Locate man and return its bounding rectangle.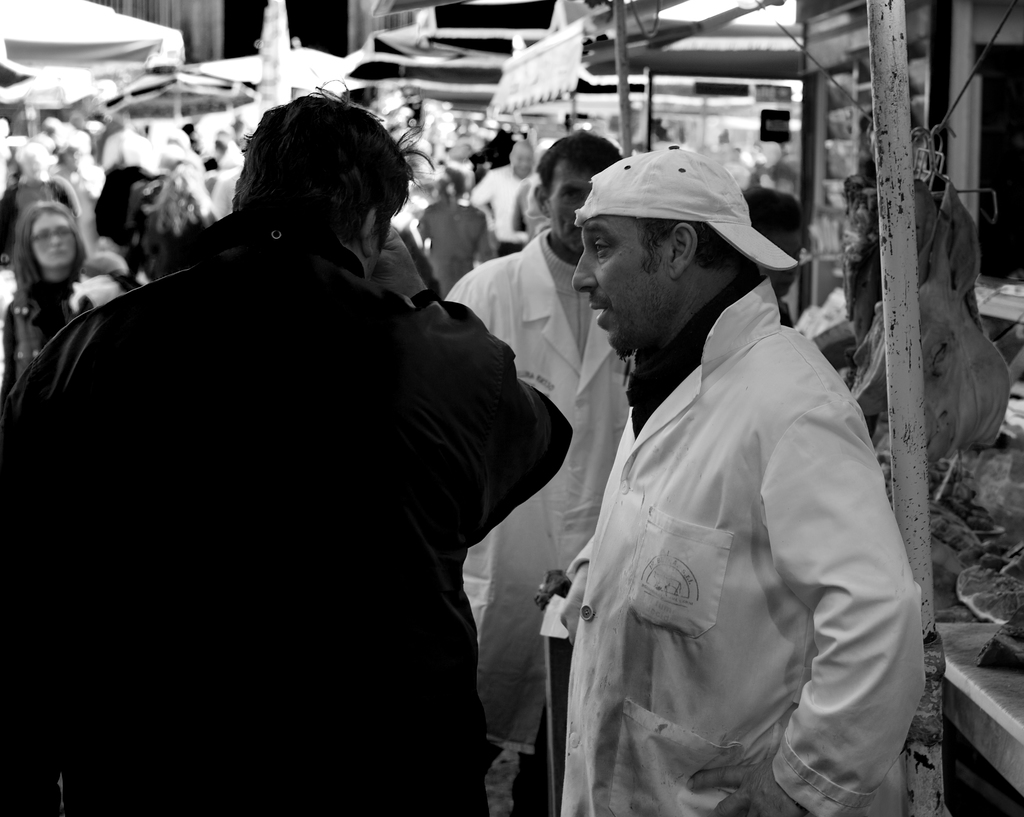
rect(5, 65, 572, 814).
